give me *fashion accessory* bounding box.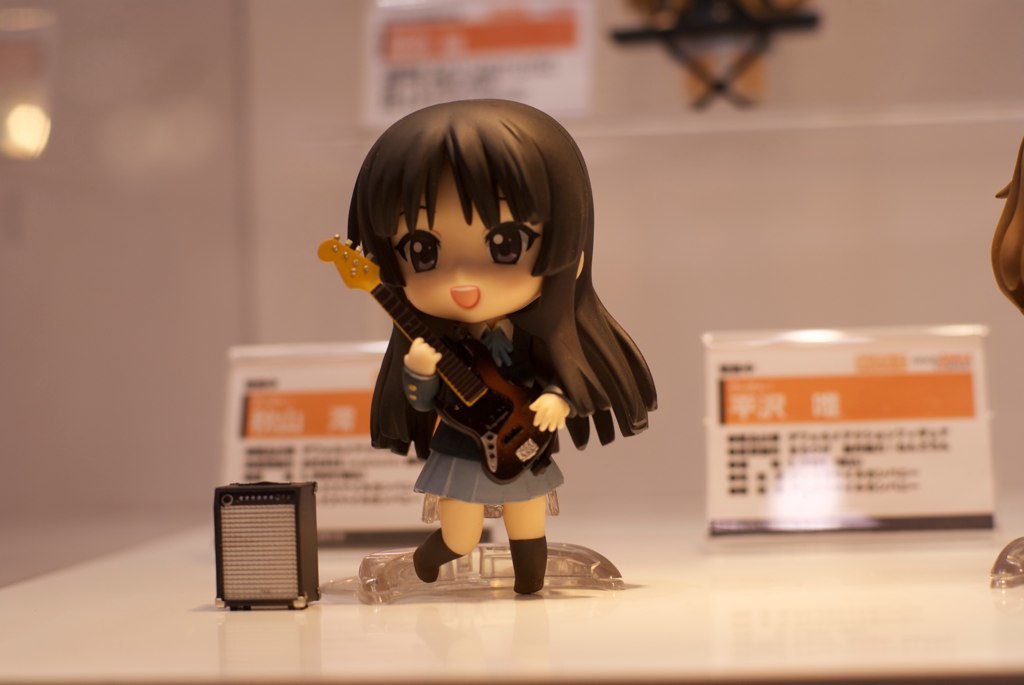
BBox(413, 528, 461, 584).
